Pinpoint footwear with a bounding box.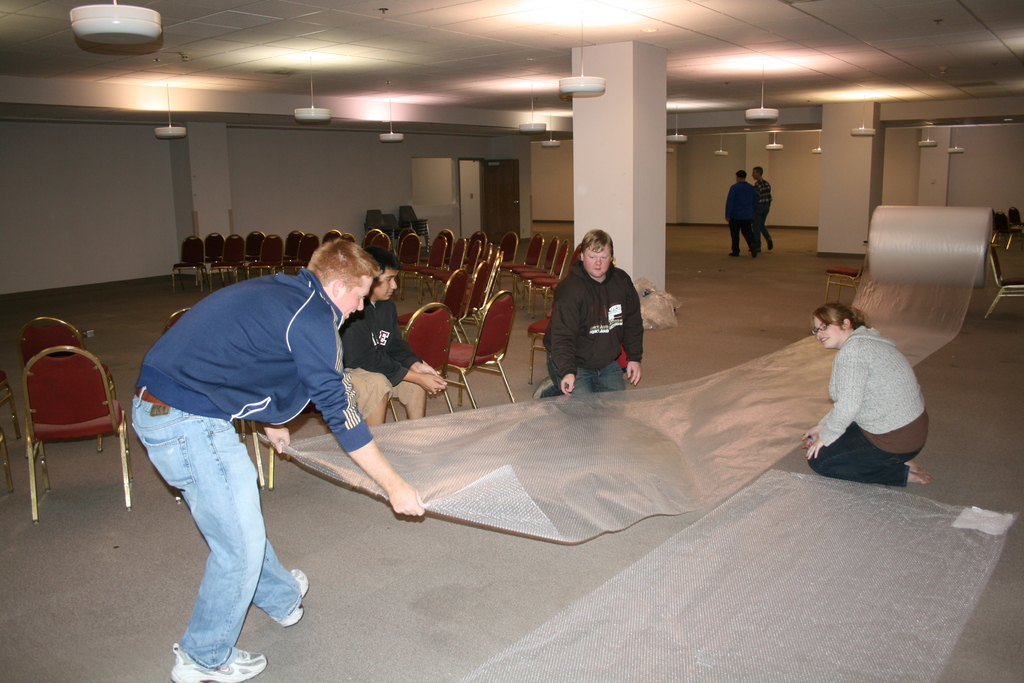
534,374,557,398.
